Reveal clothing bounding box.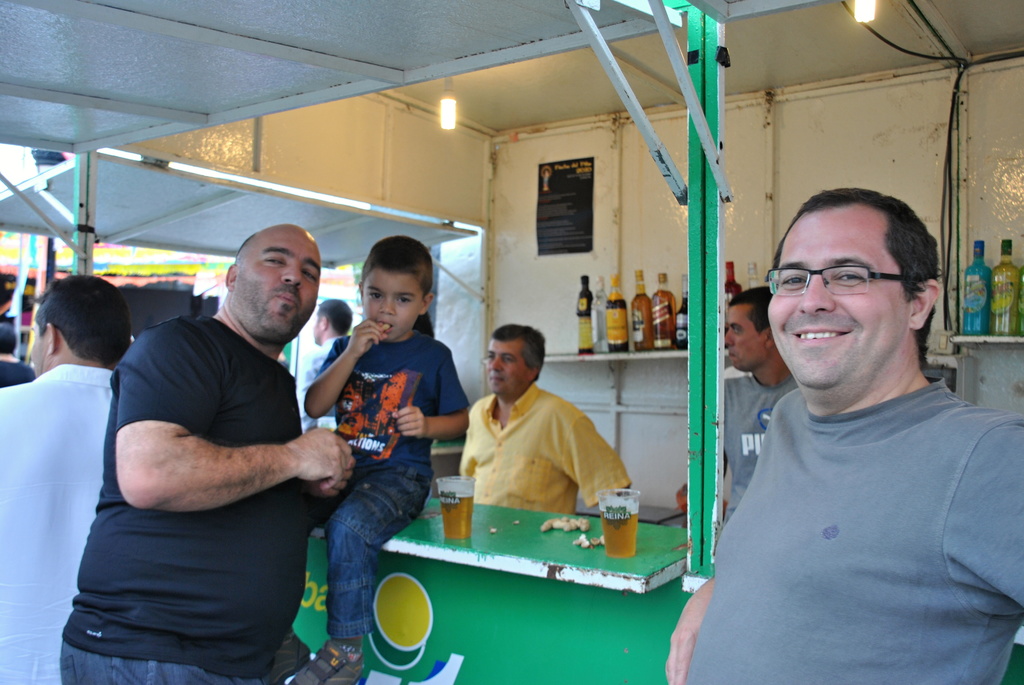
Revealed: bbox=[44, 299, 329, 684].
